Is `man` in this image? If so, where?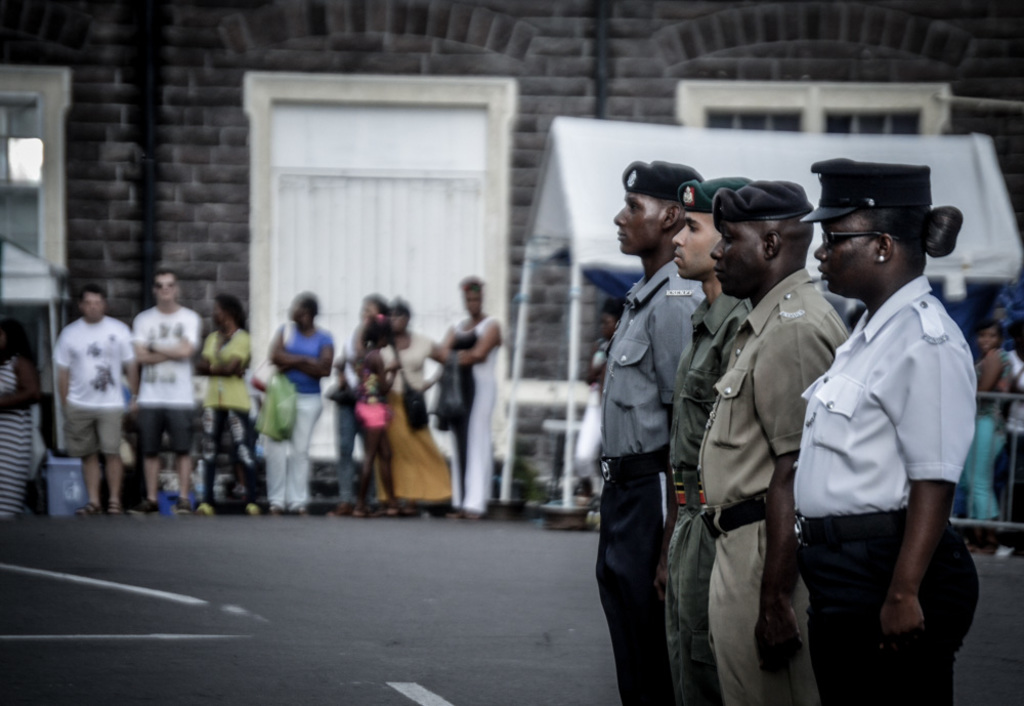
Yes, at bbox=[660, 176, 753, 705].
